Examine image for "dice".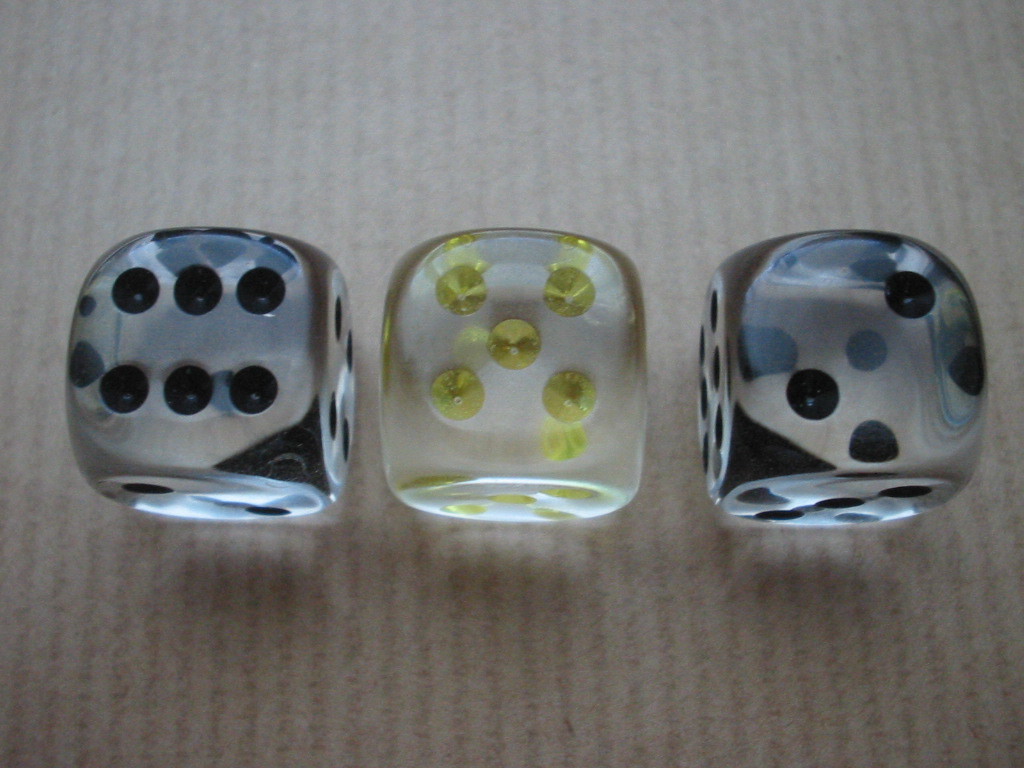
Examination result: [x1=377, y1=226, x2=645, y2=523].
